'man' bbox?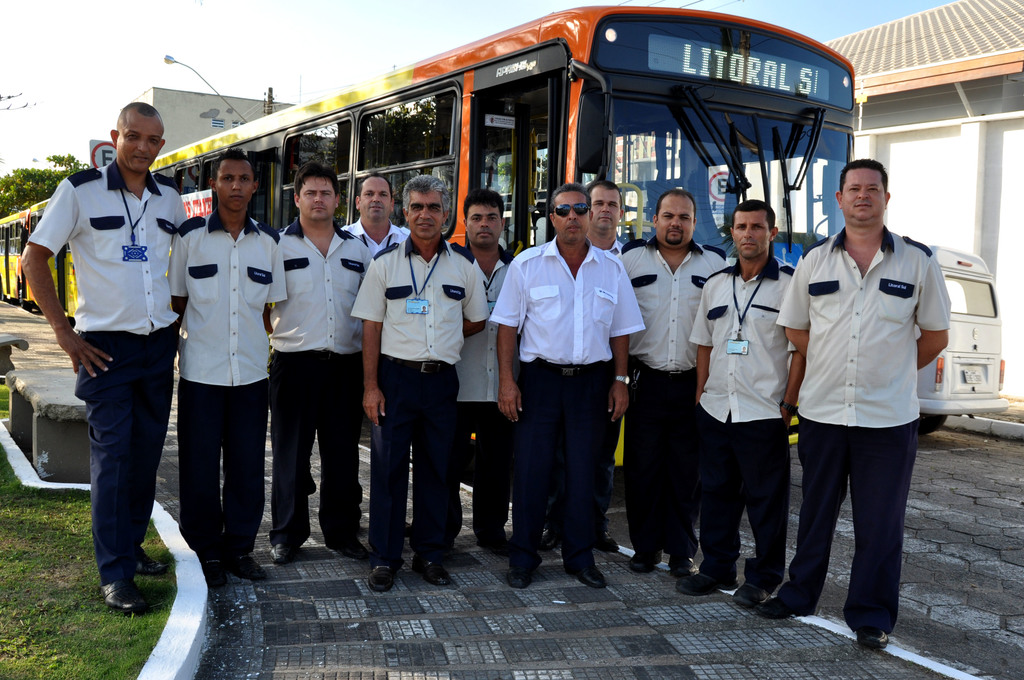
(684, 201, 795, 606)
